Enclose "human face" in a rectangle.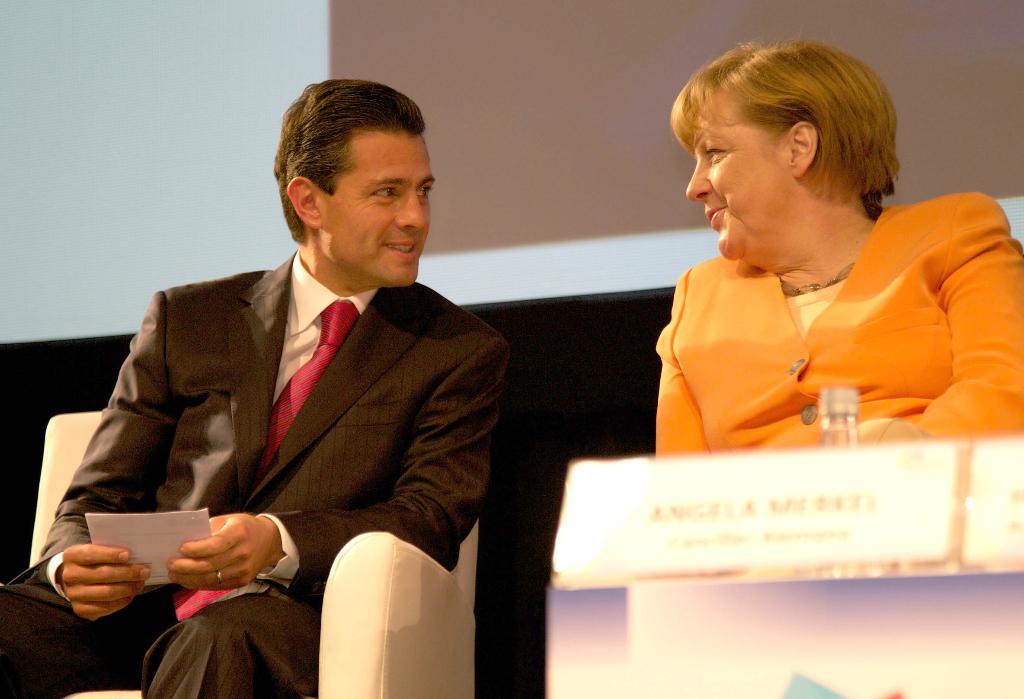
(left=687, top=95, right=799, bottom=259).
